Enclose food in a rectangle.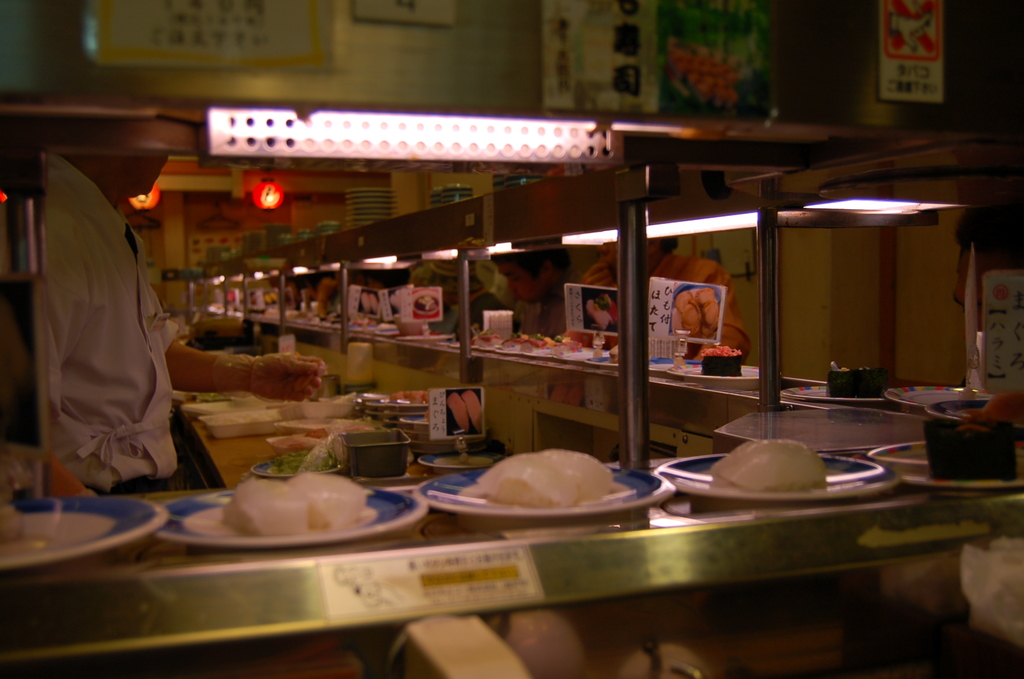
BBox(970, 389, 1023, 424).
